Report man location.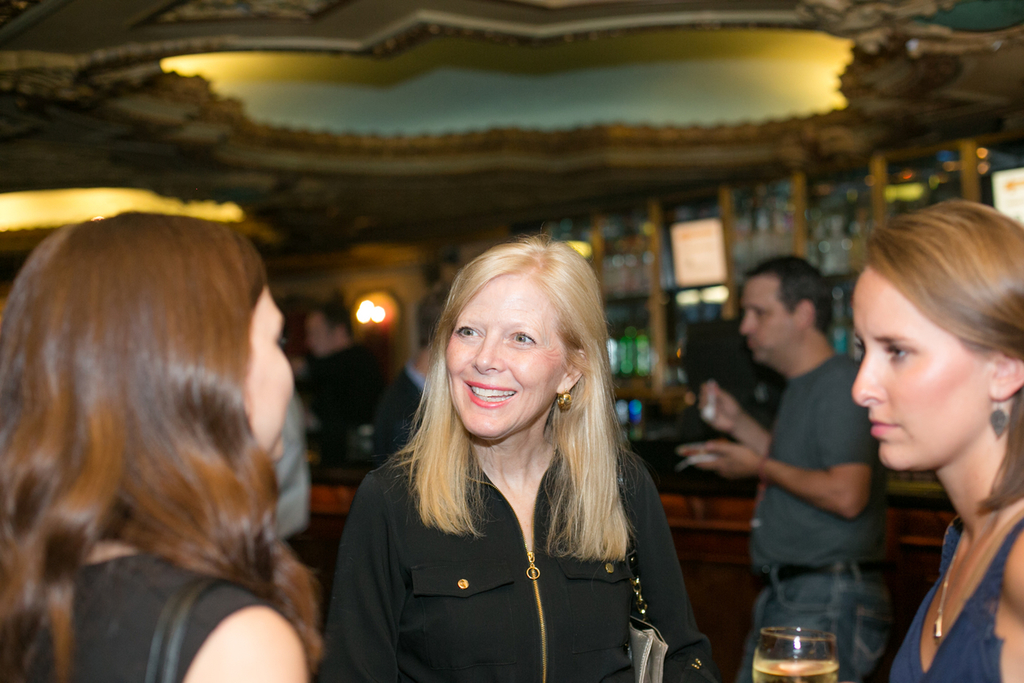
Report: pyautogui.locateOnScreen(371, 297, 463, 460).
